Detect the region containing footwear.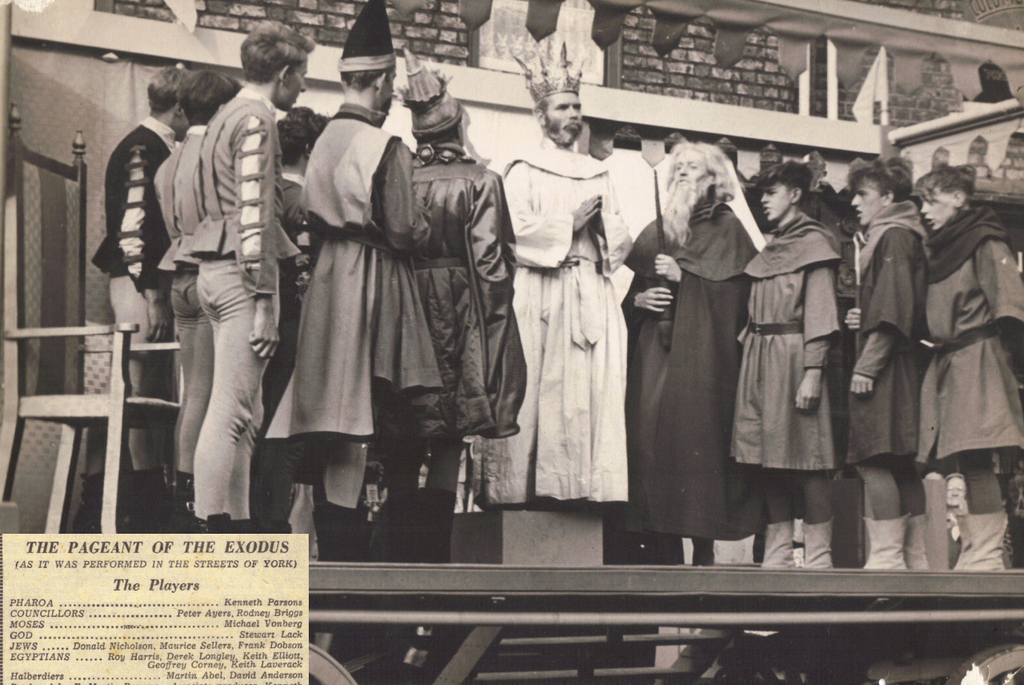
bbox=[72, 477, 118, 535].
